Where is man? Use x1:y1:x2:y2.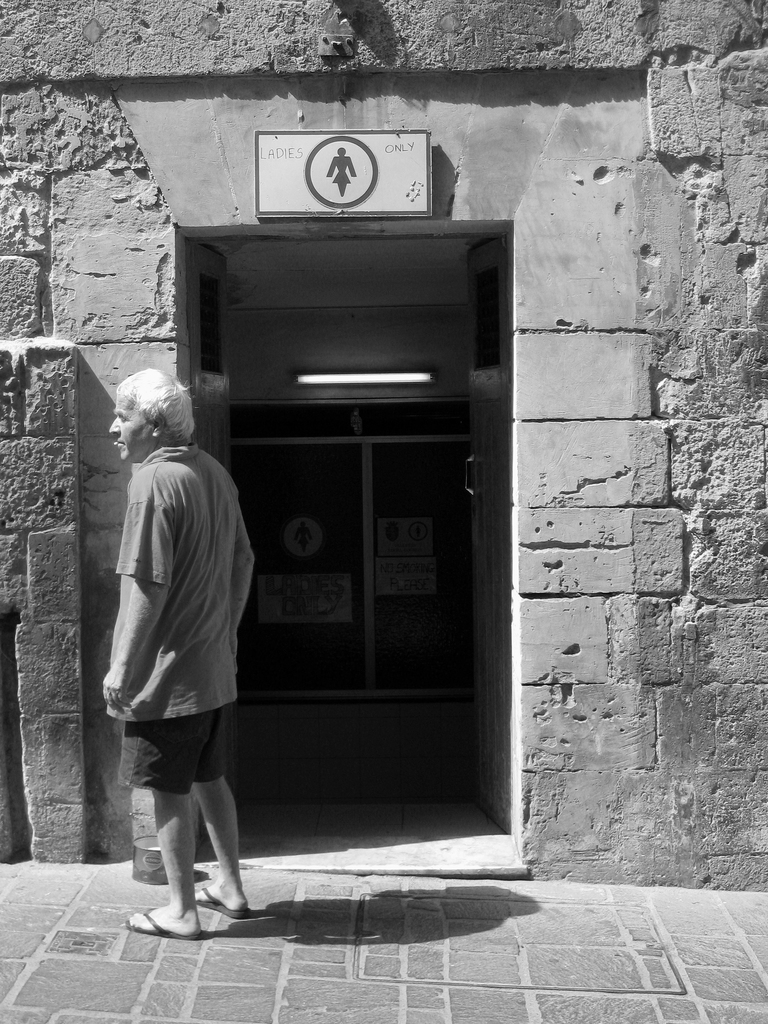
86:353:256:932.
